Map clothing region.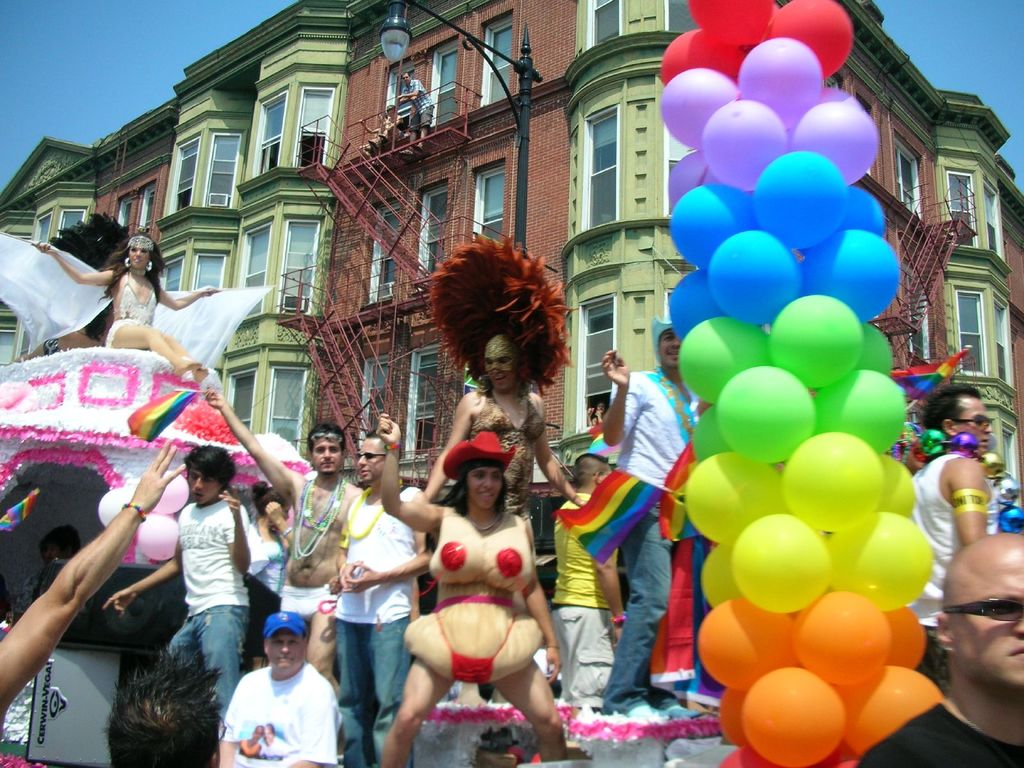
Mapped to l=176, t=493, r=268, b=691.
